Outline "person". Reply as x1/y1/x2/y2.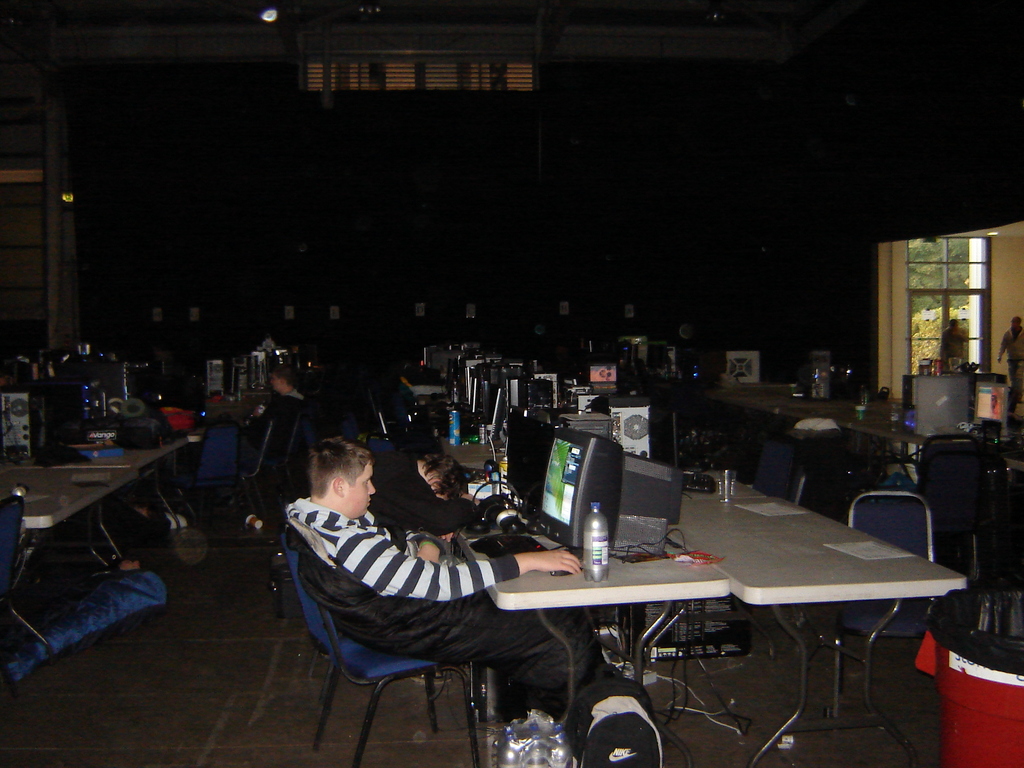
367/448/485/531.
